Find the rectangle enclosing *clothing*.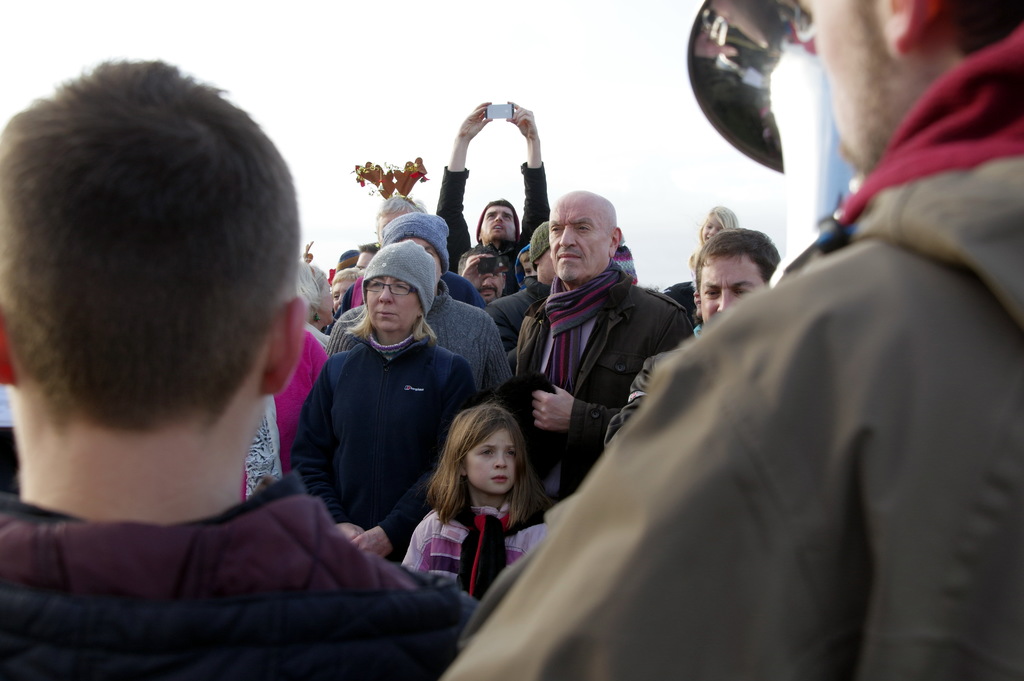
[x1=242, y1=327, x2=317, y2=506].
